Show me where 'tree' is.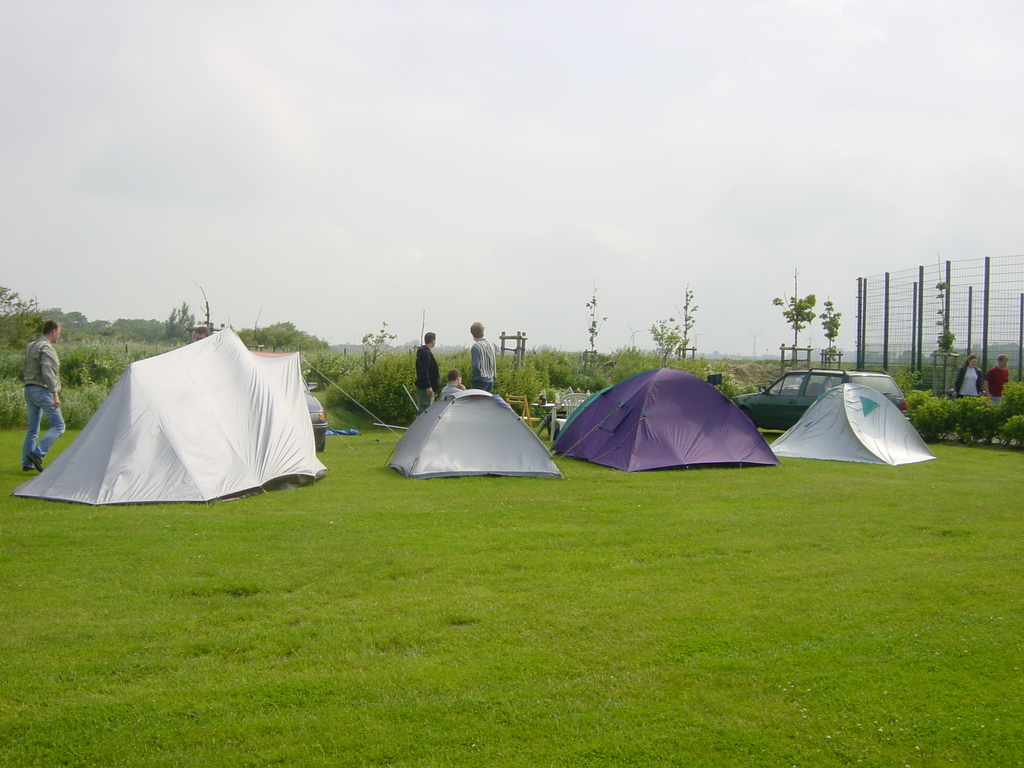
'tree' is at 647/306/701/363.
